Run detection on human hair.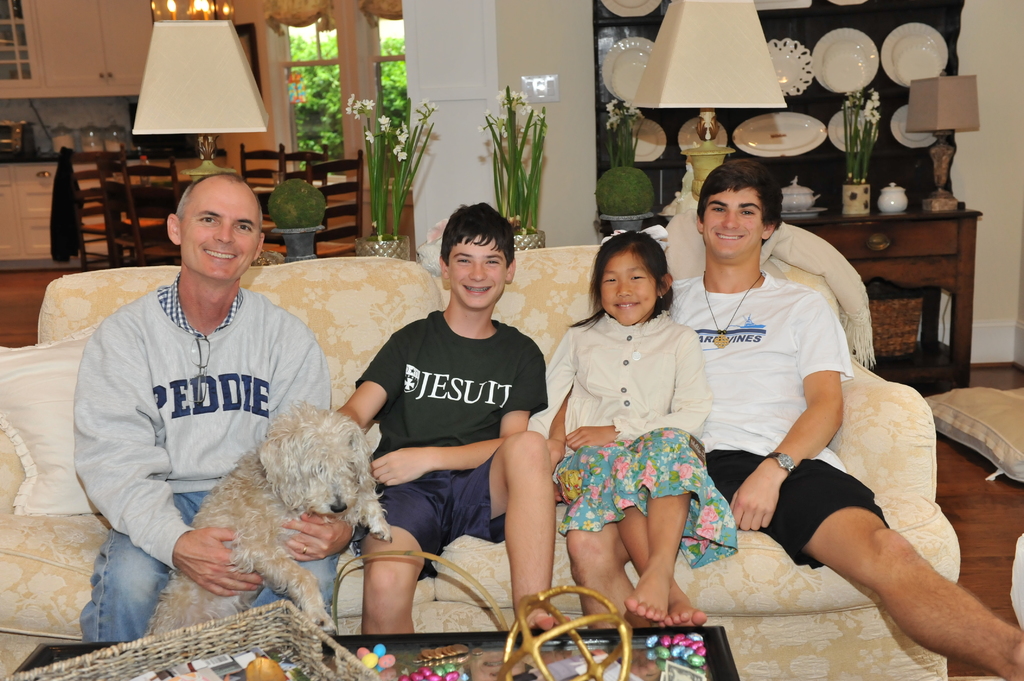
Result: locate(698, 162, 783, 247).
